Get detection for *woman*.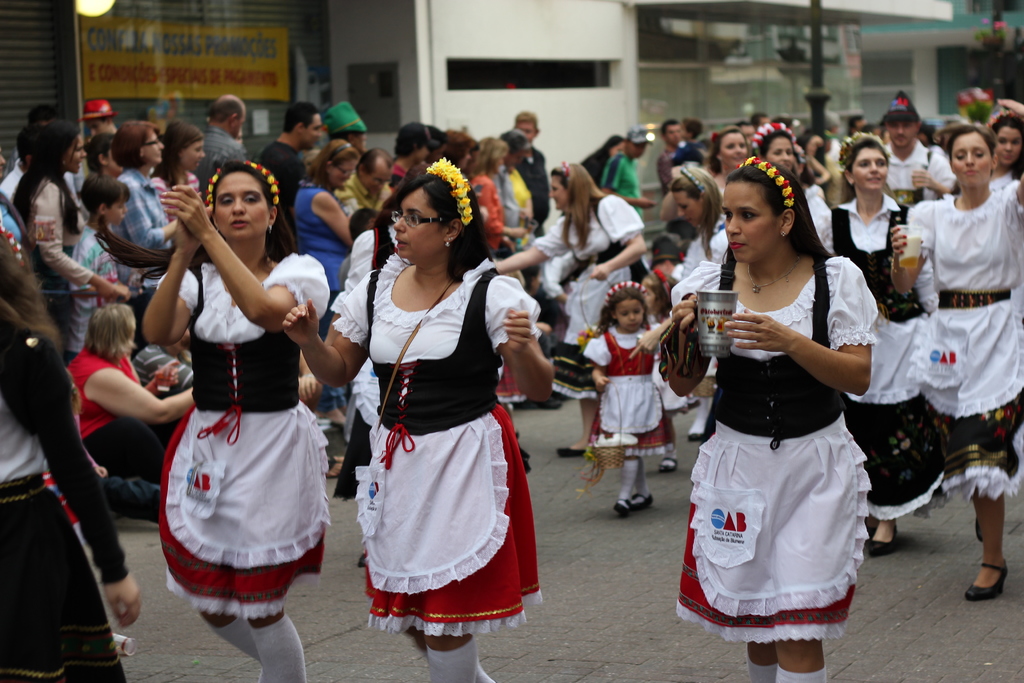
Detection: (x1=986, y1=111, x2=1023, y2=189).
